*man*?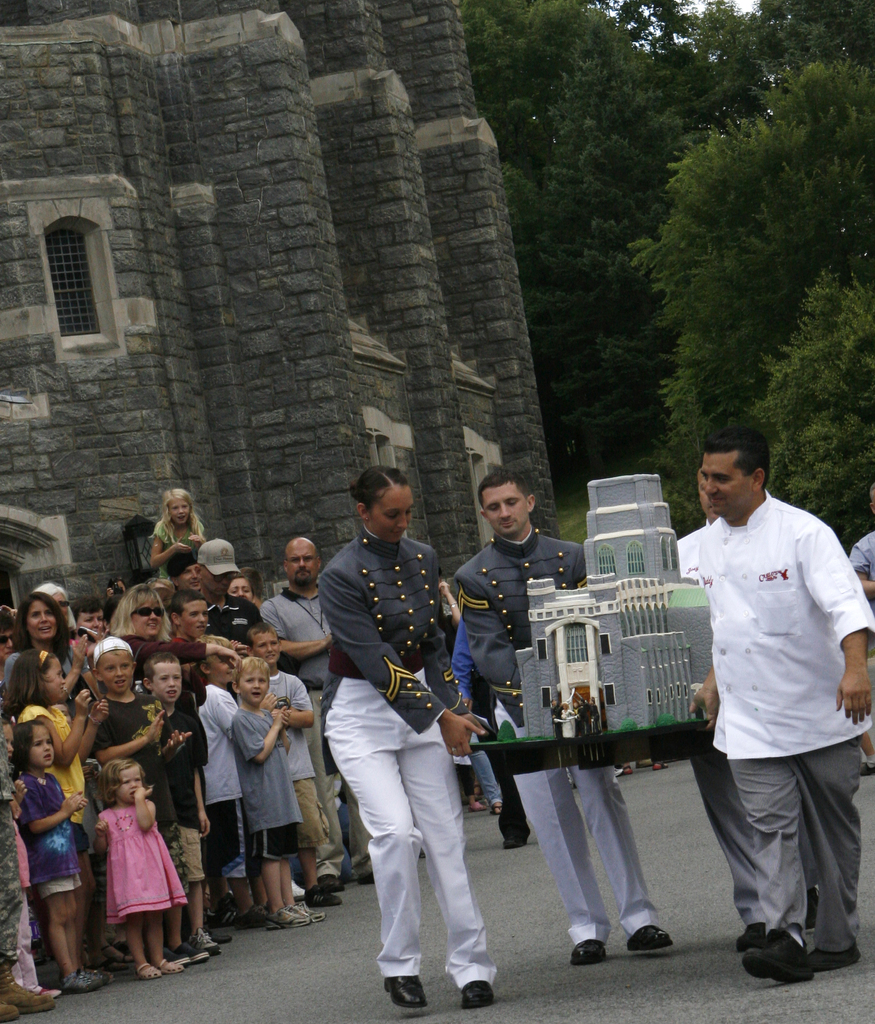
[left=440, top=465, right=686, bottom=975]
